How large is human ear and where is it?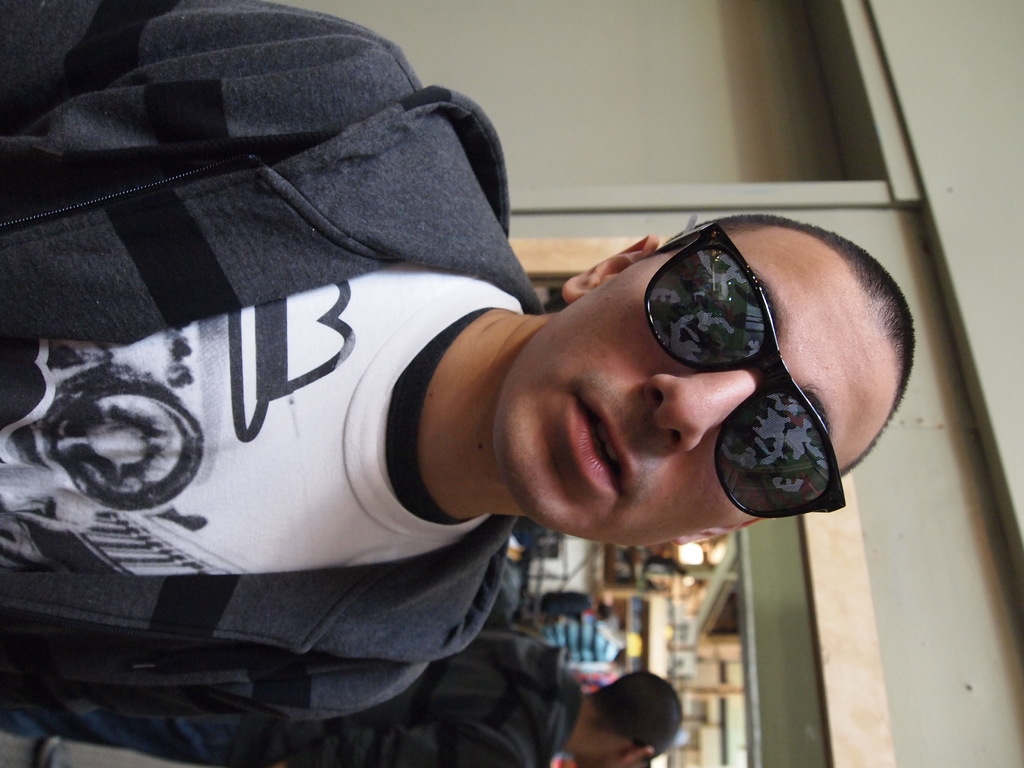
Bounding box: x1=618 y1=748 x2=655 y2=765.
